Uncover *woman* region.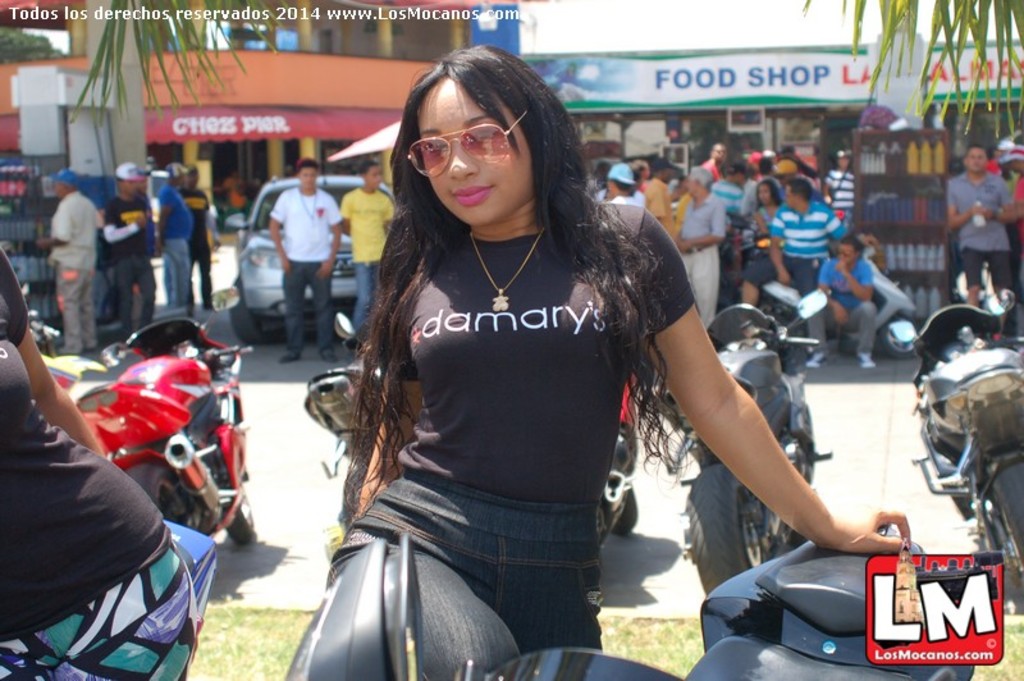
Uncovered: crop(746, 178, 783, 234).
